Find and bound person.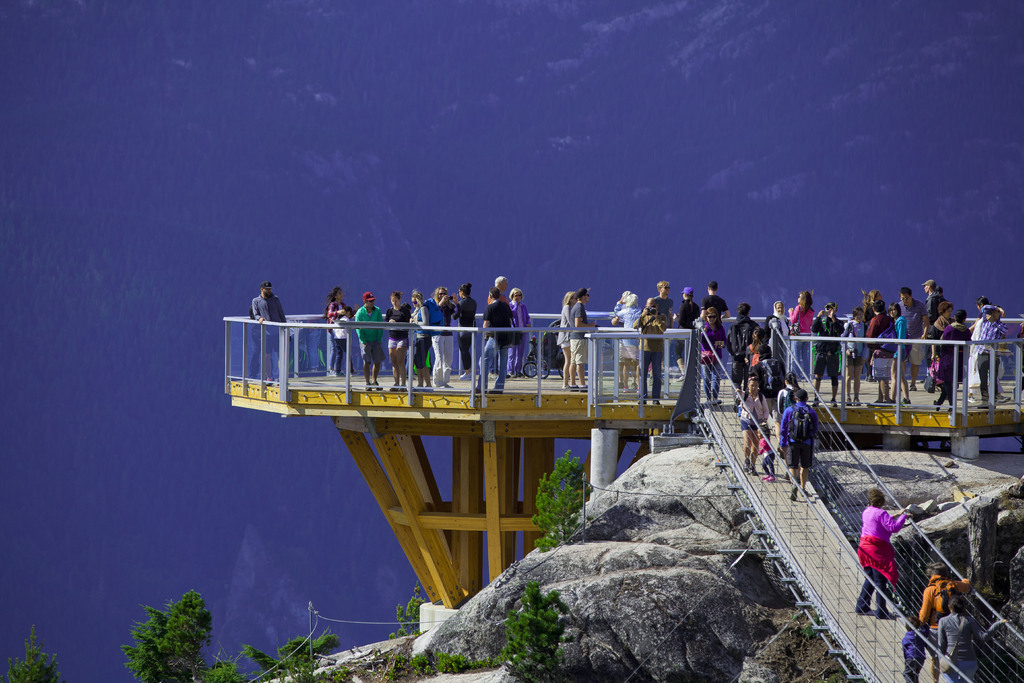
Bound: <bbox>902, 625, 924, 682</bbox>.
